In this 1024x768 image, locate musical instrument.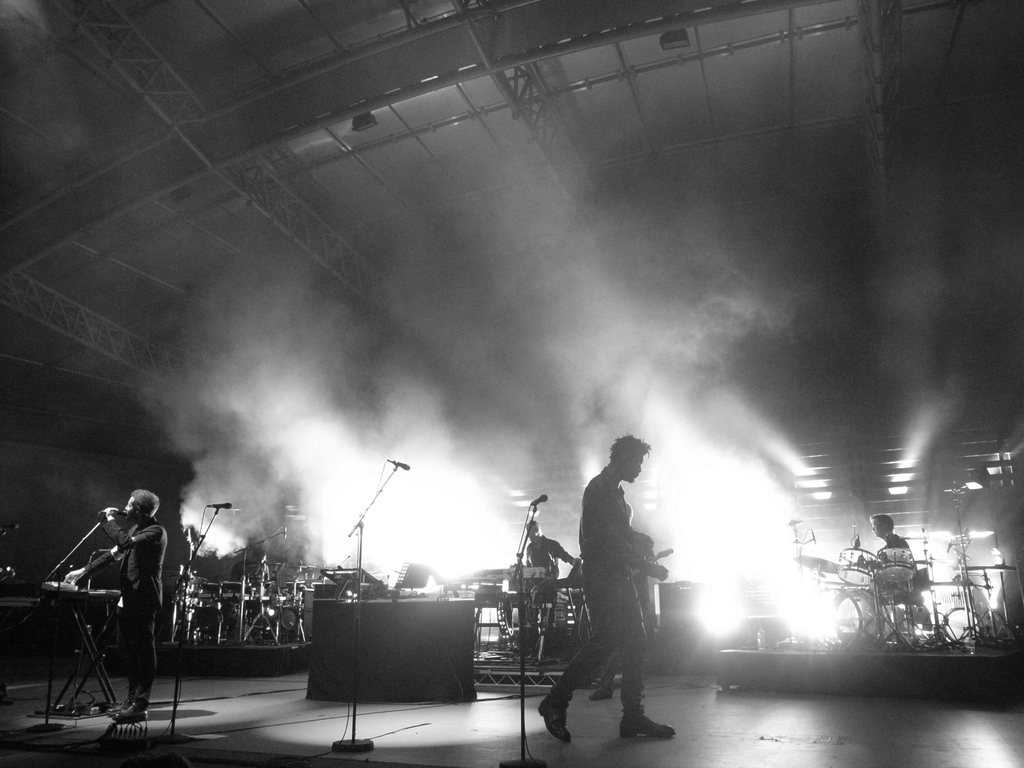
Bounding box: 31,576,122,600.
